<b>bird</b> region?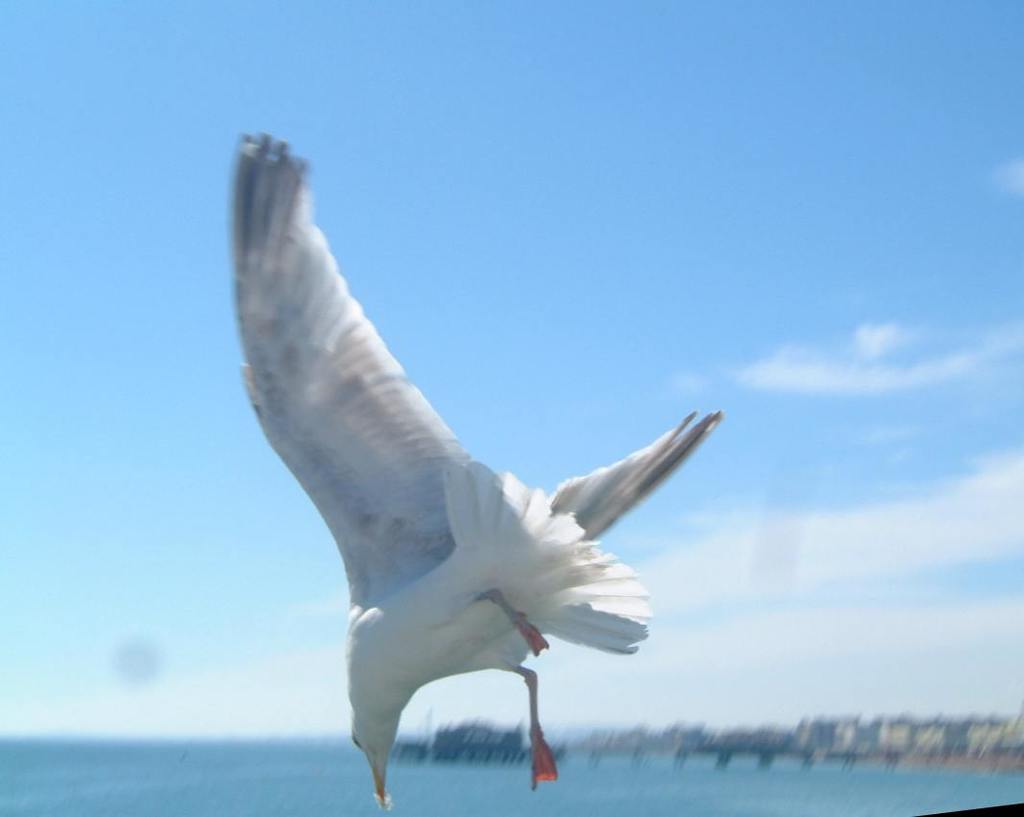
218:127:728:791
